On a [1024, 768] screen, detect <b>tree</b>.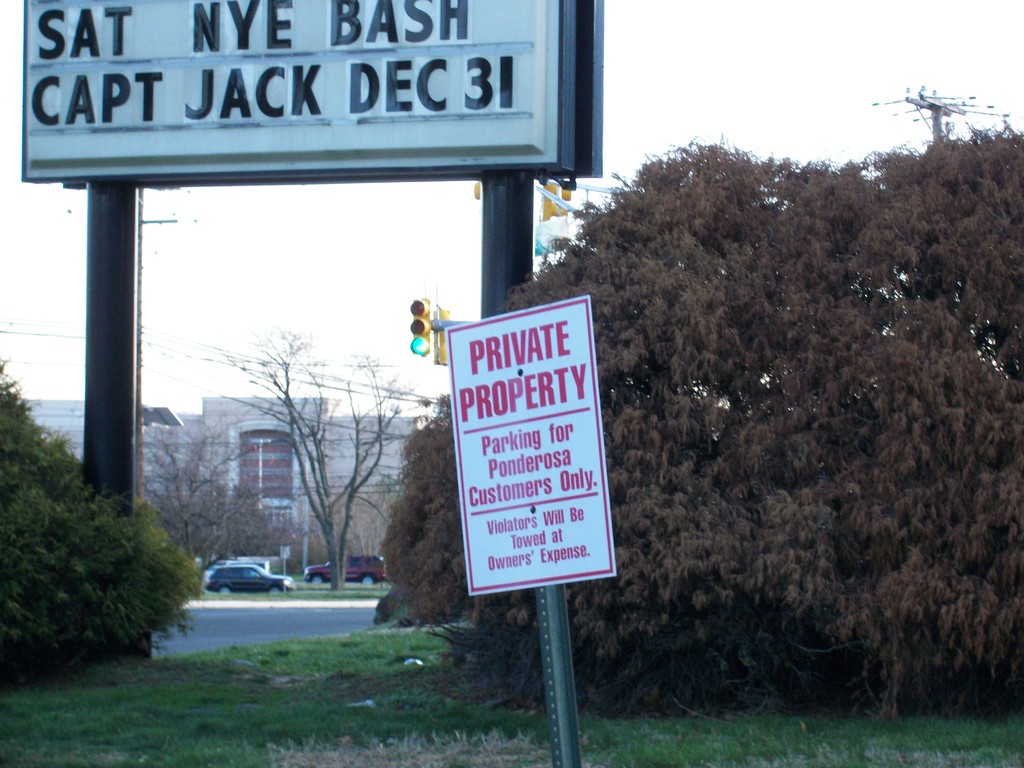
bbox(0, 399, 249, 660).
